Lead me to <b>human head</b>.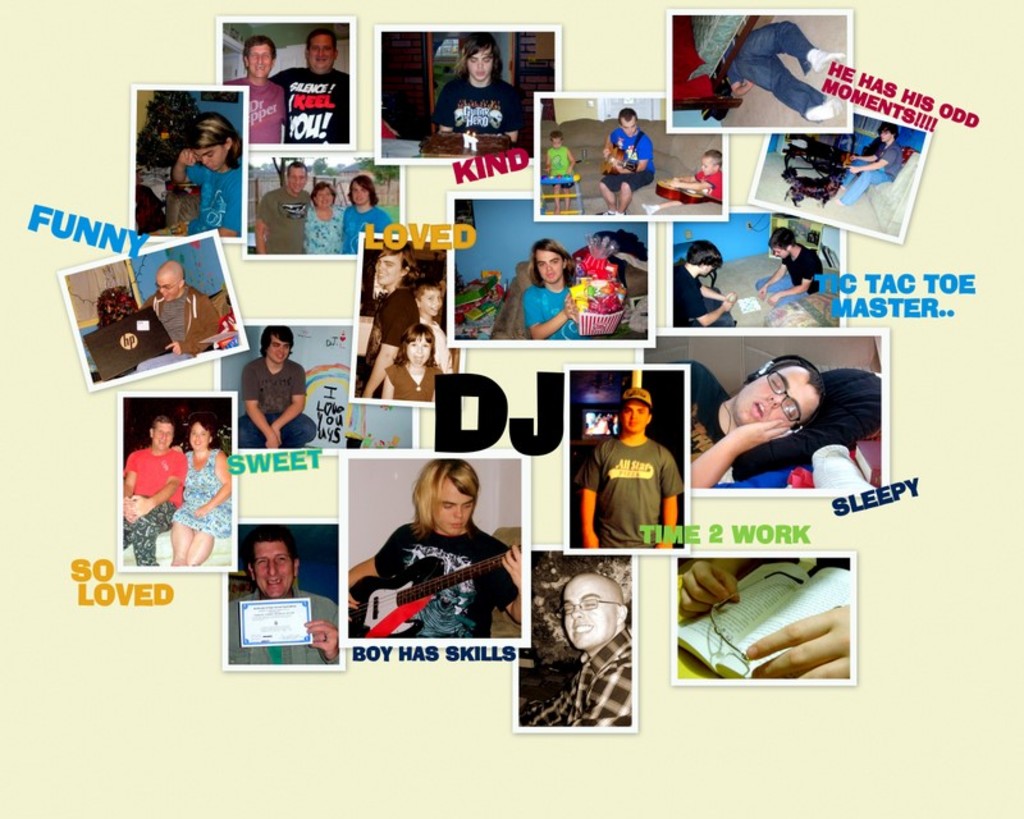
Lead to Rect(417, 282, 445, 320).
